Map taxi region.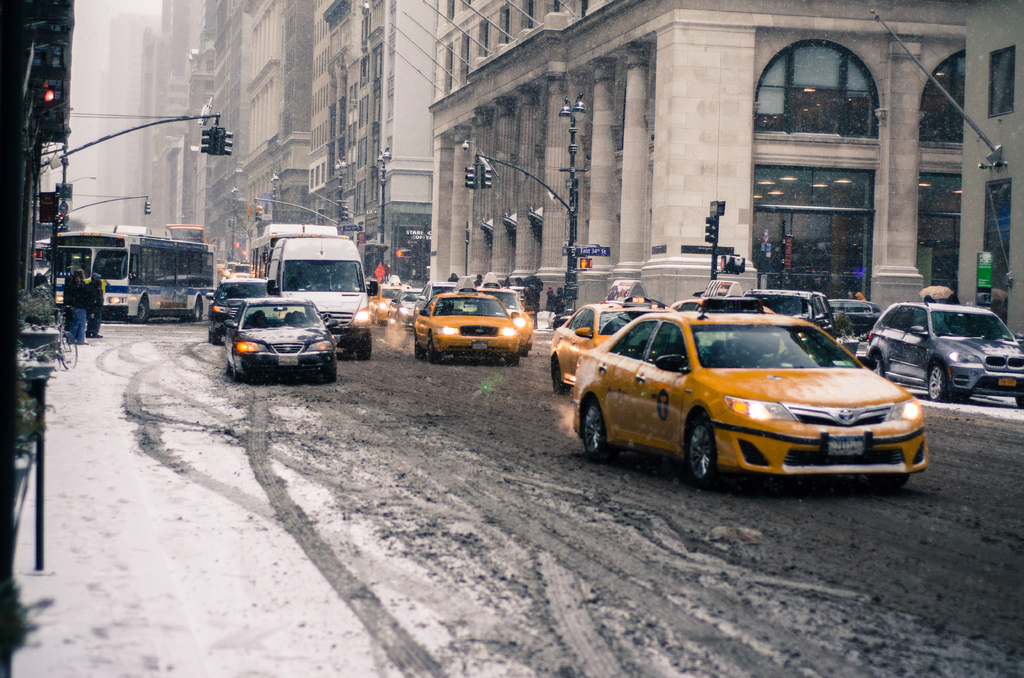
Mapped to (569,295,929,483).
